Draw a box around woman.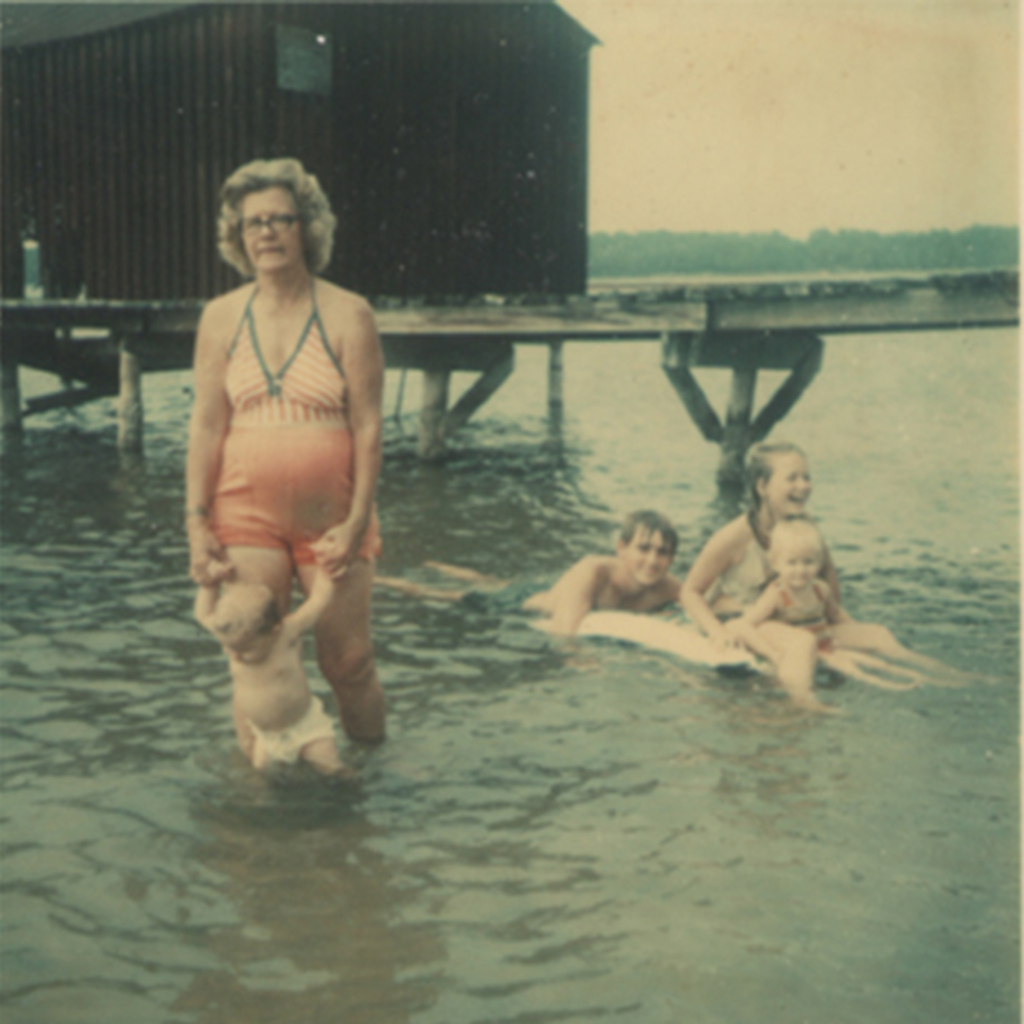
(179, 152, 399, 751).
